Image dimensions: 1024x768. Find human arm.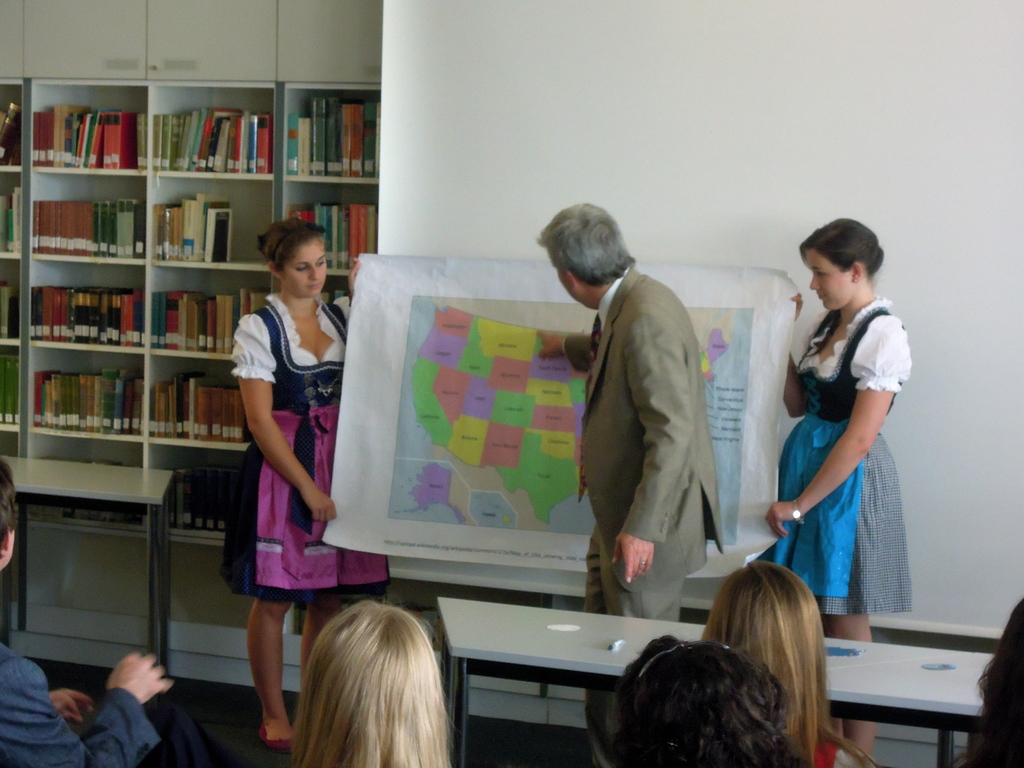
<box>0,646,179,767</box>.
